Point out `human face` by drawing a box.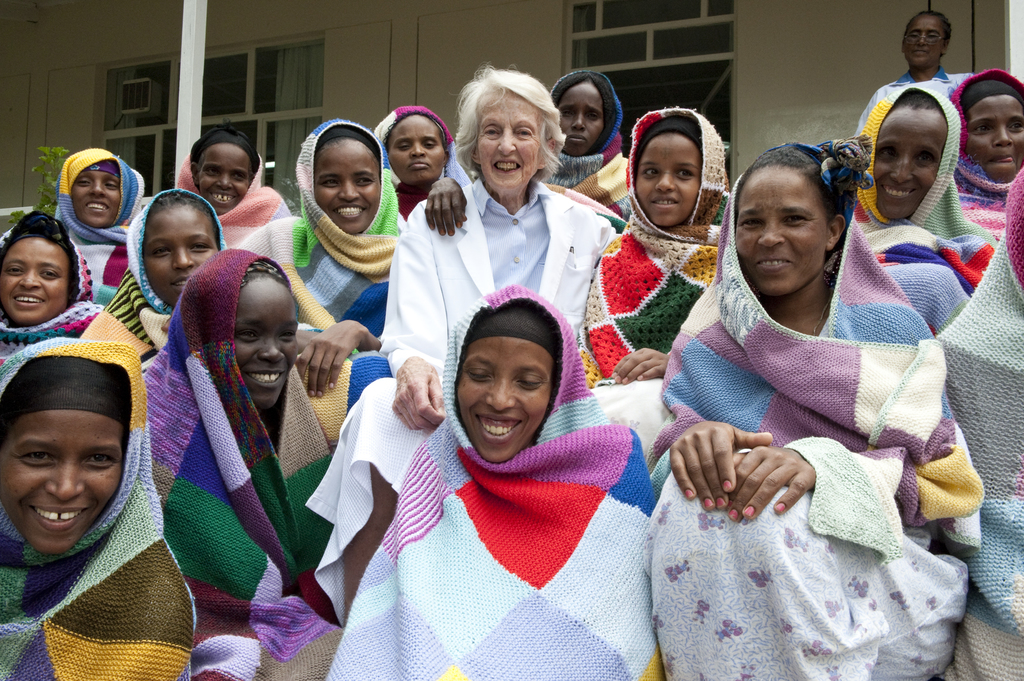
box(143, 202, 218, 305).
